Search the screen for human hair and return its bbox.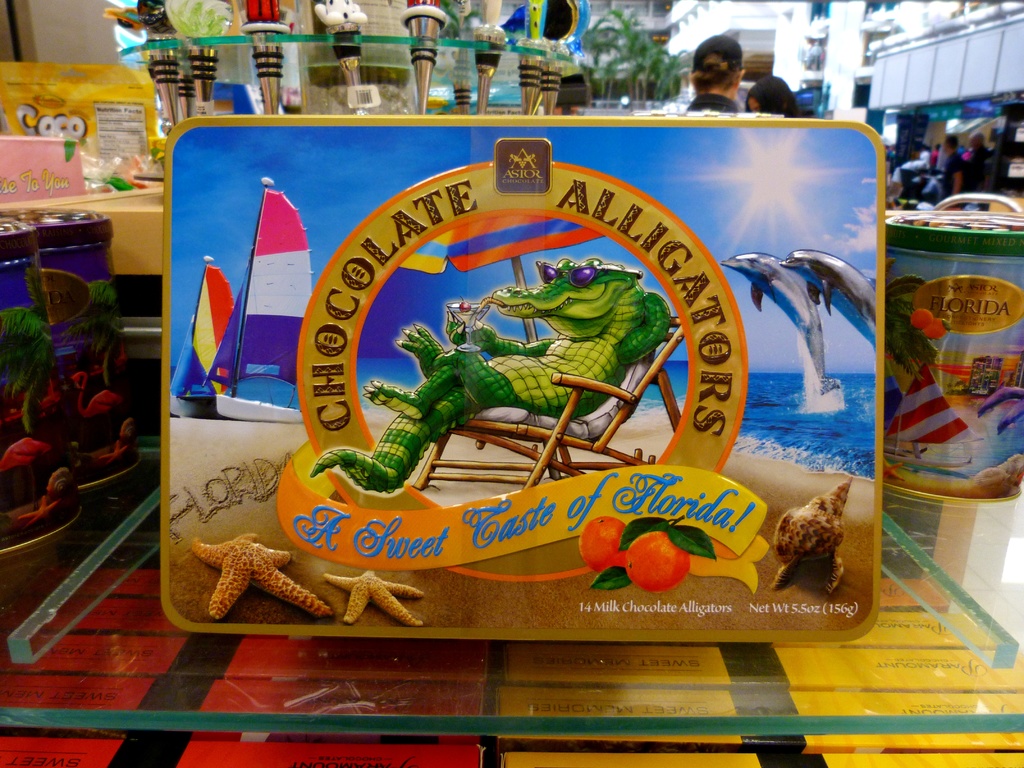
Found: bbox=[685, 51, 739, 90].
